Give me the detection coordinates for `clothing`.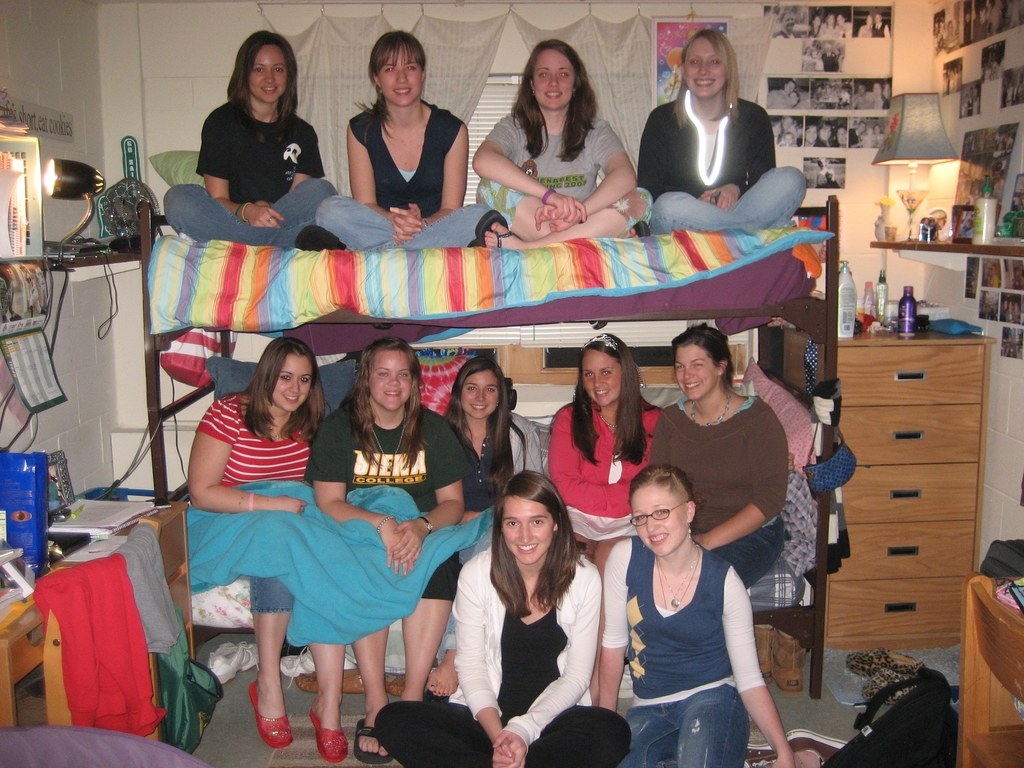
181:484:515:648.
